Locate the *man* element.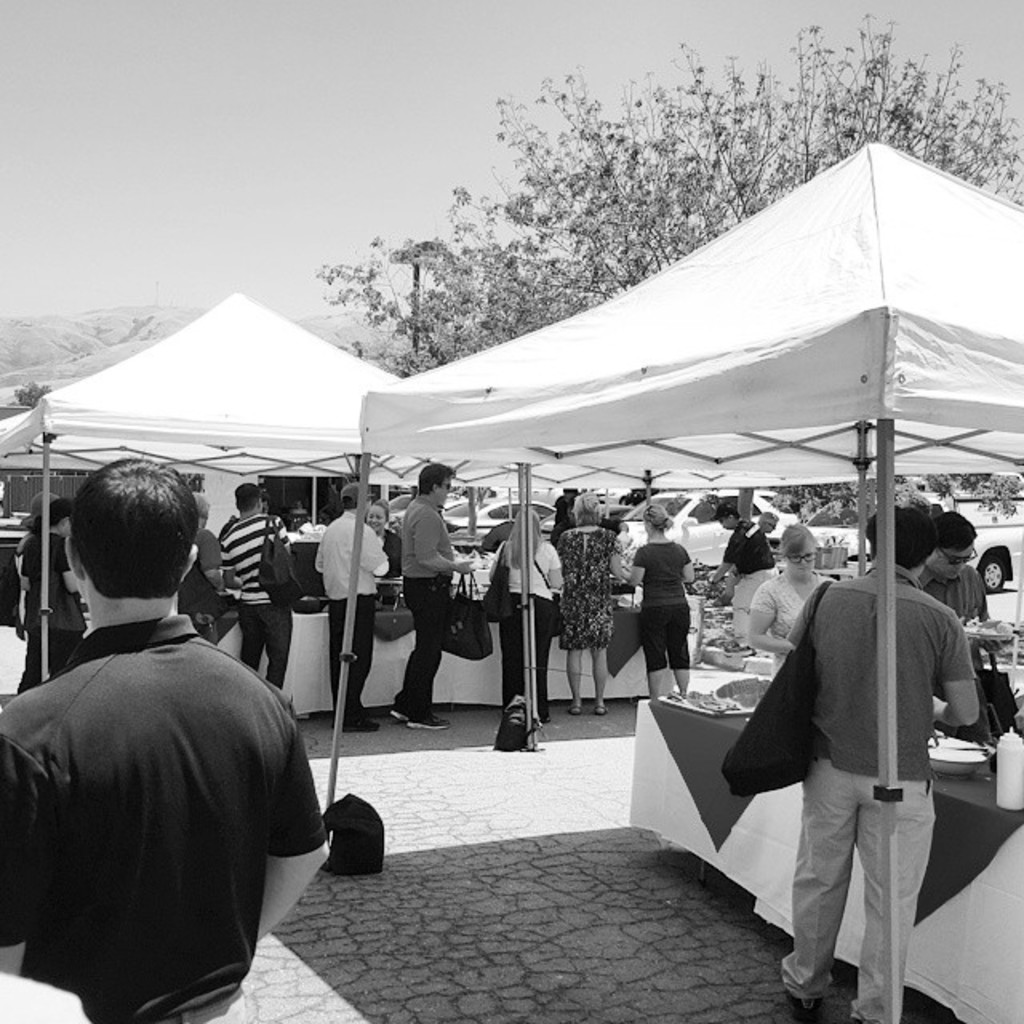
Element bbox: locate(710, 504, 778, 632).
